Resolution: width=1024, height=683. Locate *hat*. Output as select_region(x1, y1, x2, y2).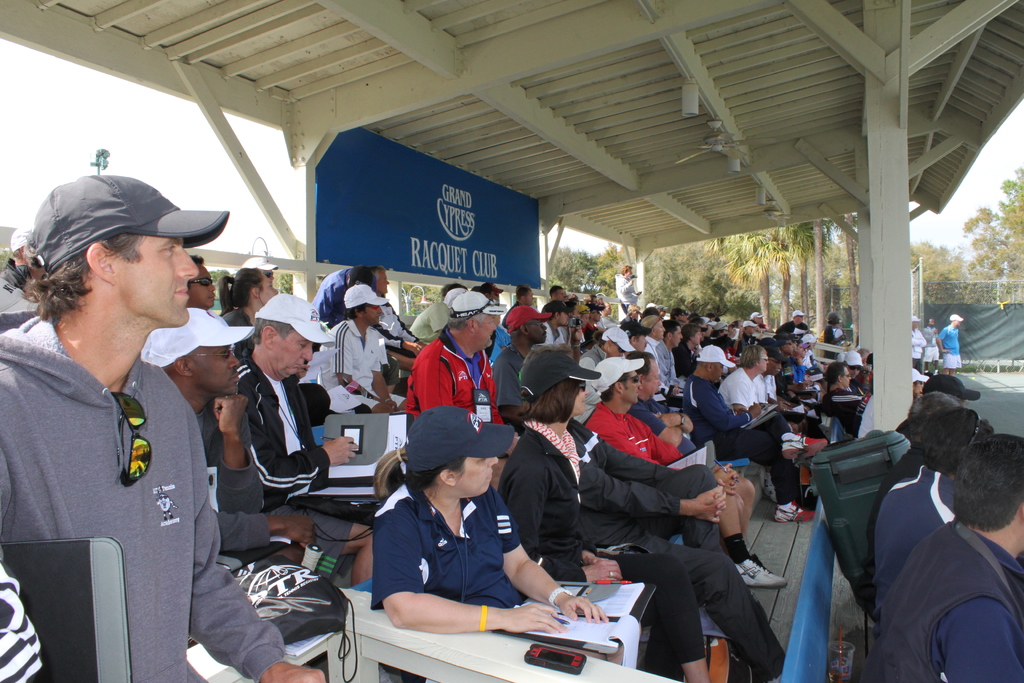
select_region(923, 374, 986, 402).
